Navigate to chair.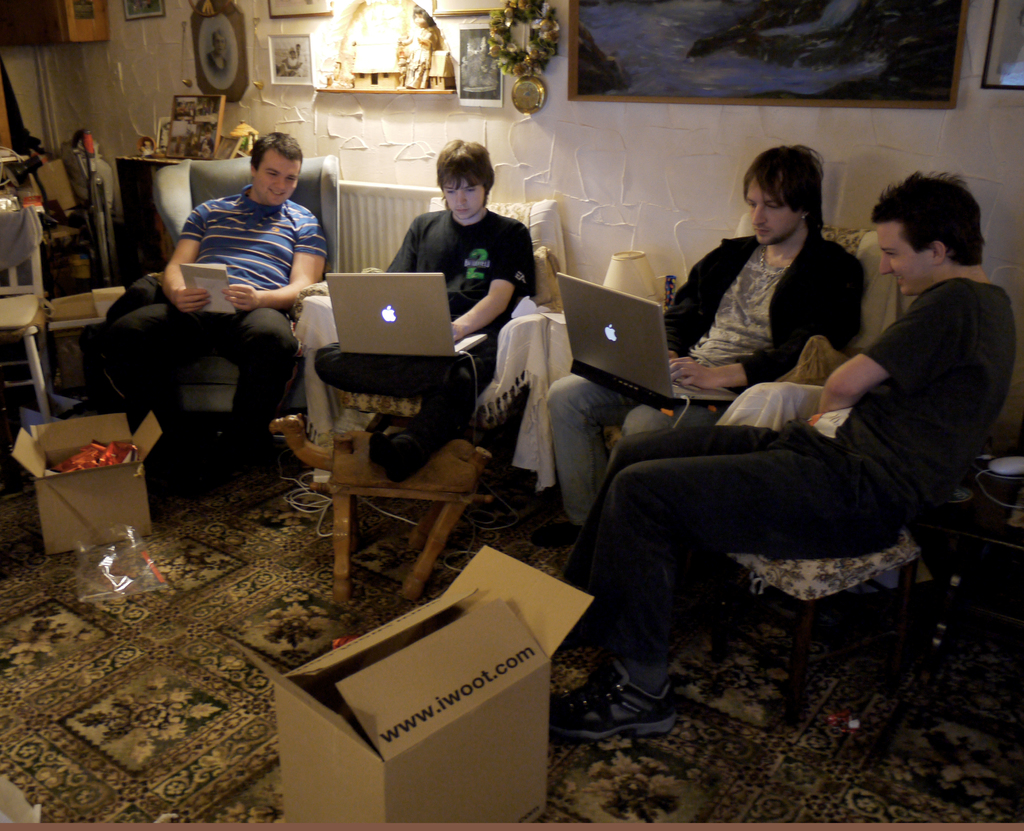
Navigation target: 725/489/965/765.
